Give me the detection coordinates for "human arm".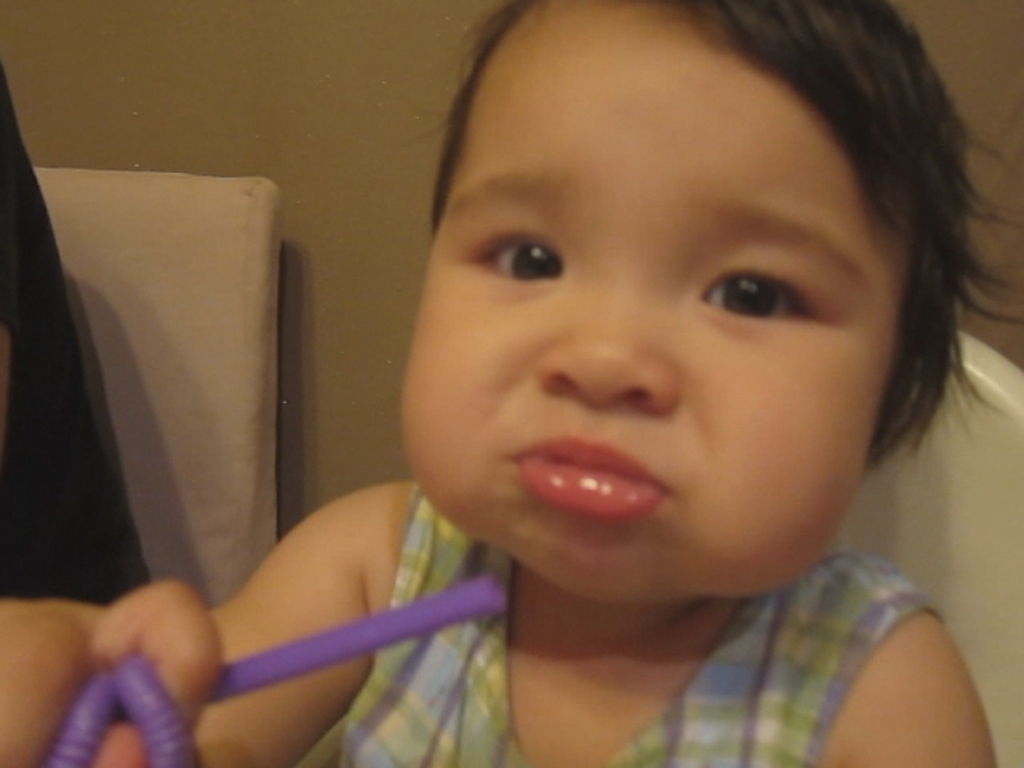
805, 573, 1010, 765.
